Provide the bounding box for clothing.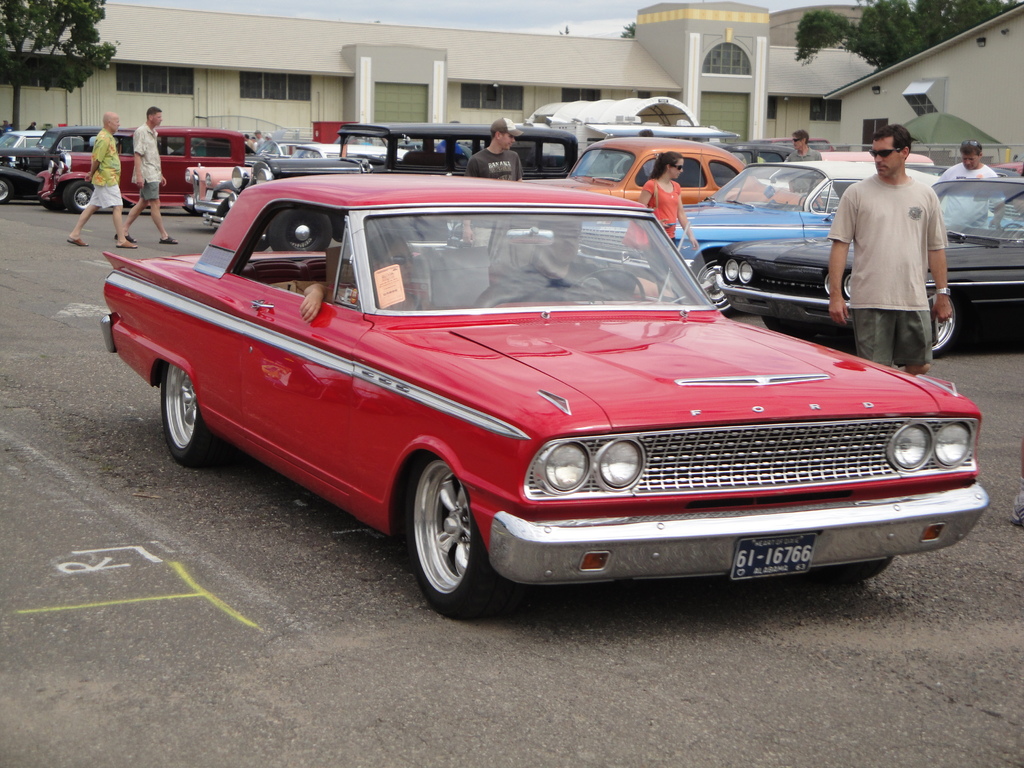
region(457, 138, 522, 177).
